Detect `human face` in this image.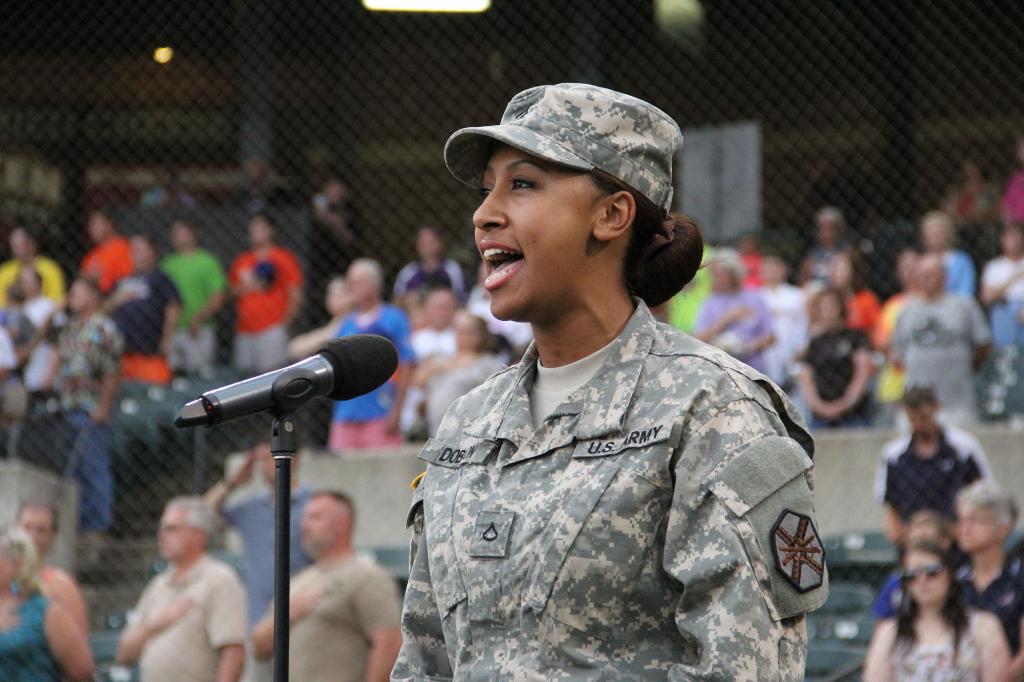
Detection: [901,553,947,608].
